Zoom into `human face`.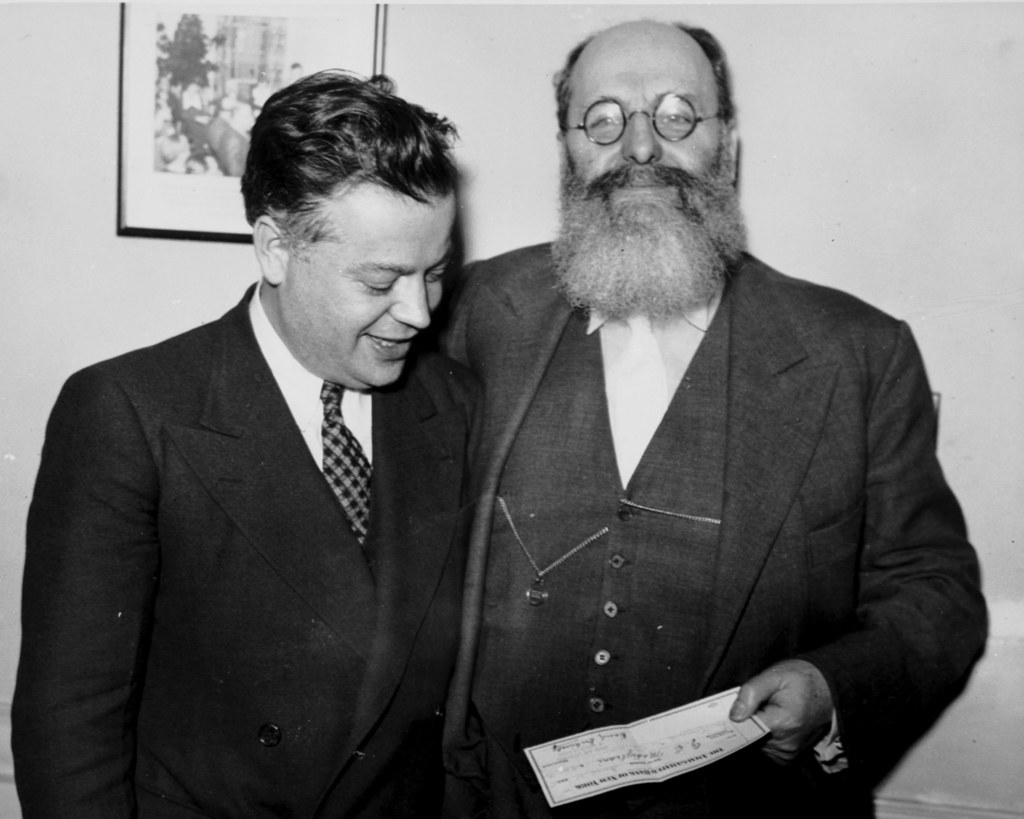
Zoom target: <box>290,190,460,387</box>.
